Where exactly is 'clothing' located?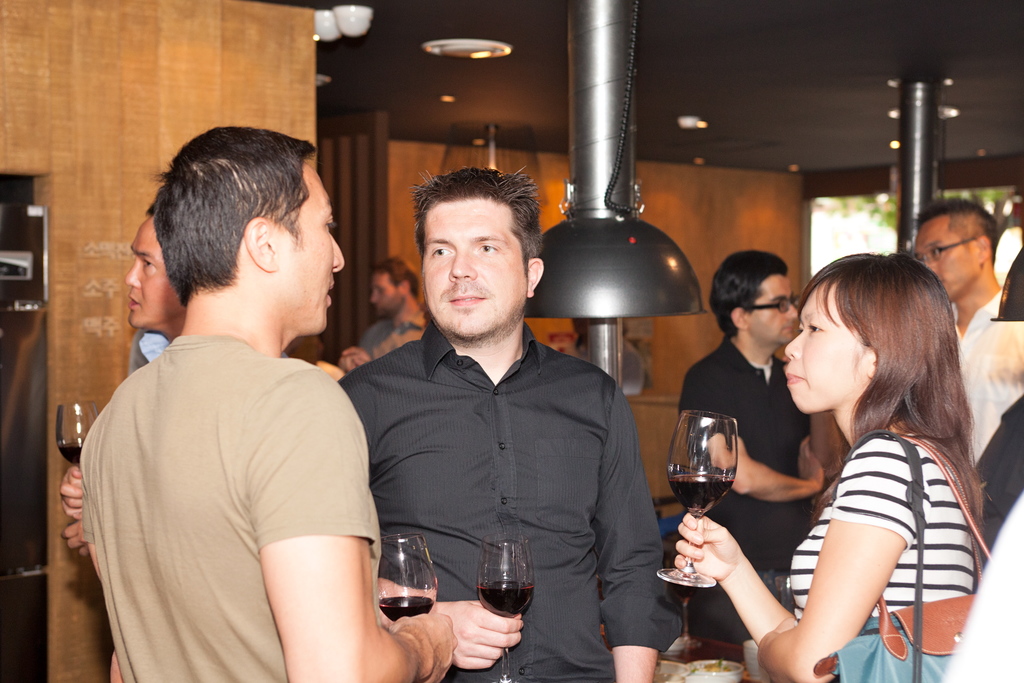
Its bounding box is Rect(953, 284, 1002, 368).
